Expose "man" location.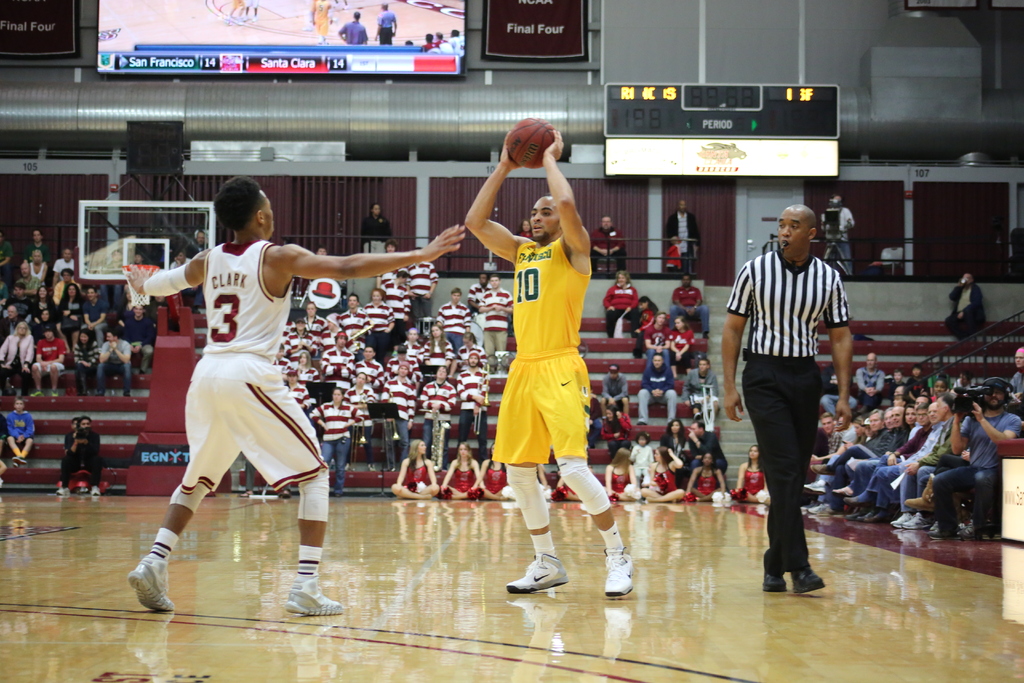
Exposed at rect(822, 192, 857, 279).
